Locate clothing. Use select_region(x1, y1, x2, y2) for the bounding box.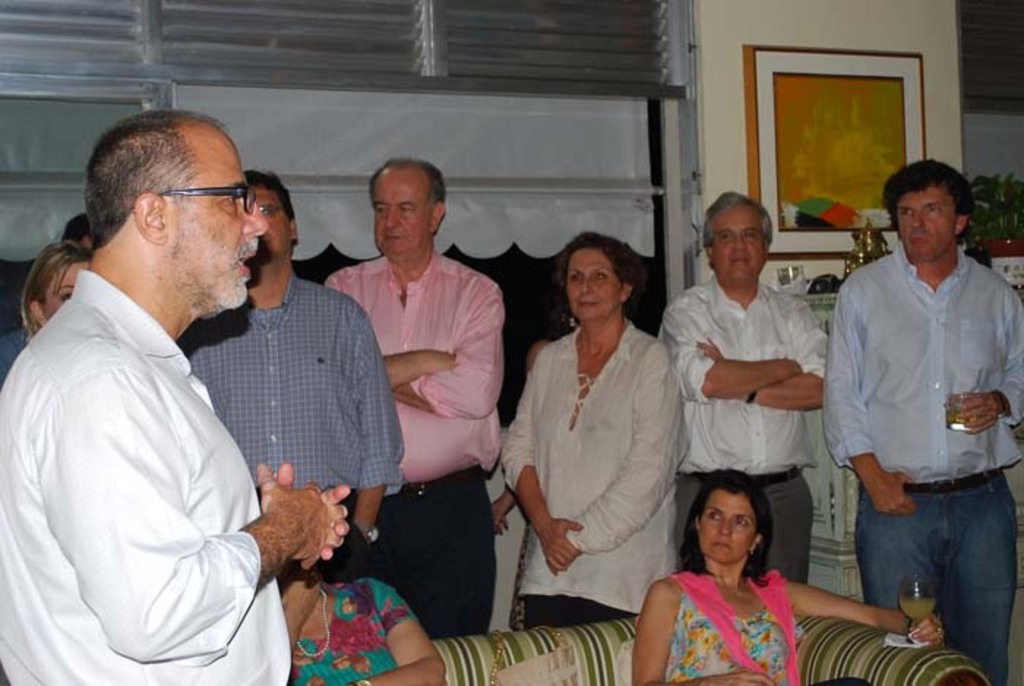
select_region(291, 578, 451, 685).
